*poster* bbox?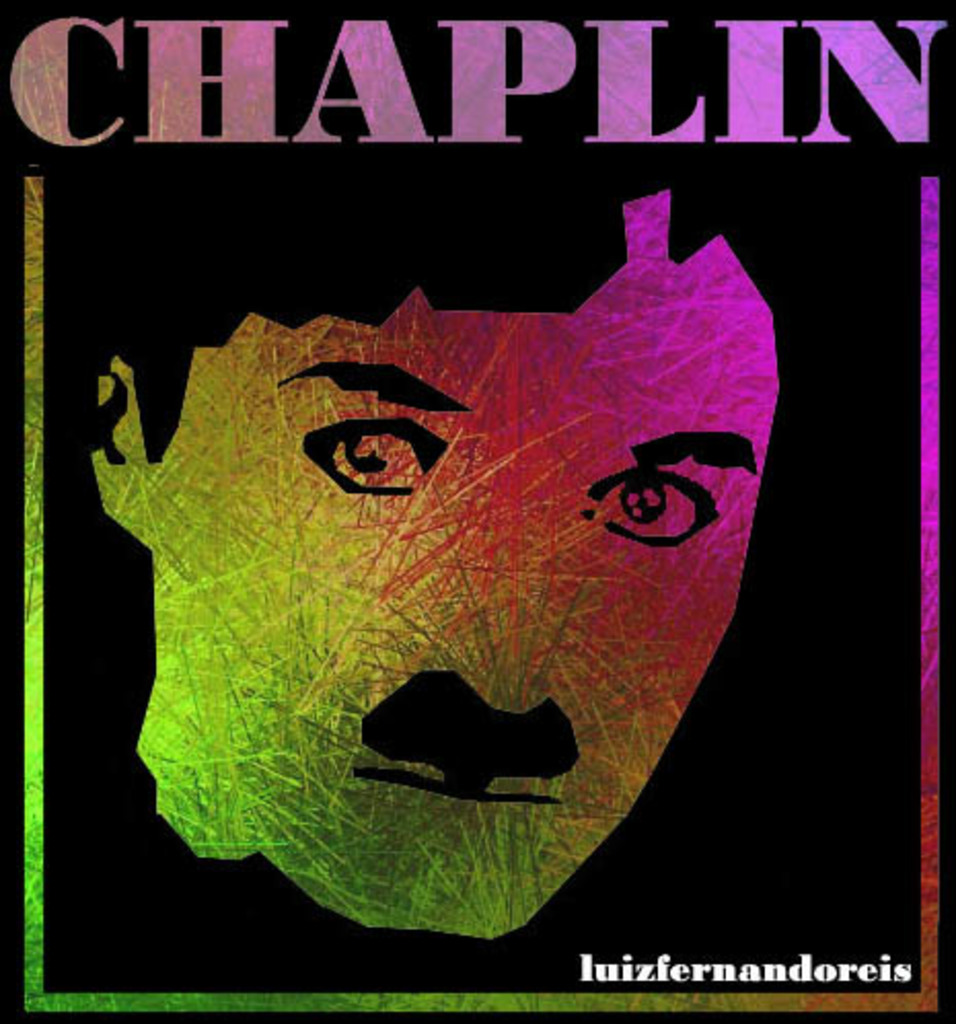
(left=0, top=0, right=954, bottom=1022)
